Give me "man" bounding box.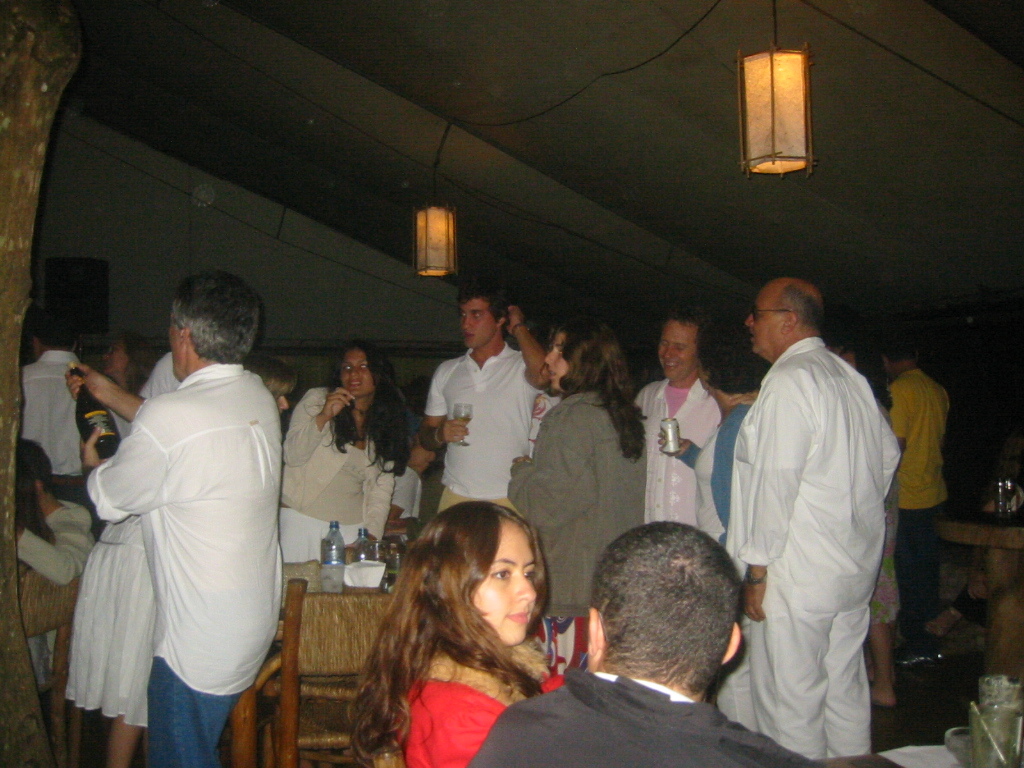
(724,279,902,760).
